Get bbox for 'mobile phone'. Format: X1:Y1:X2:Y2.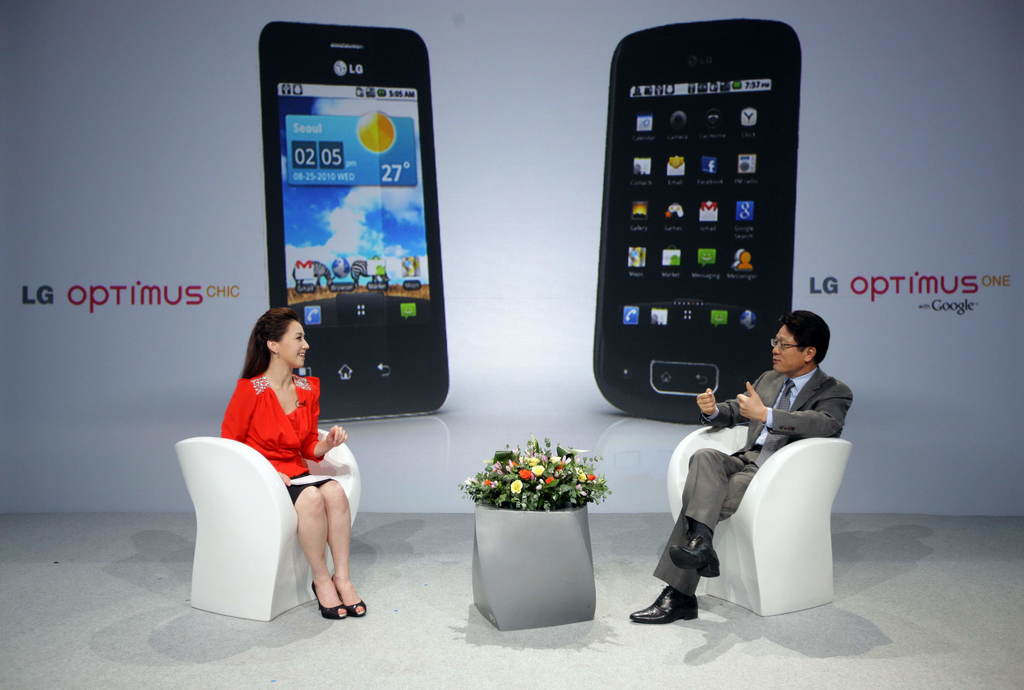
259:26:454:421.
